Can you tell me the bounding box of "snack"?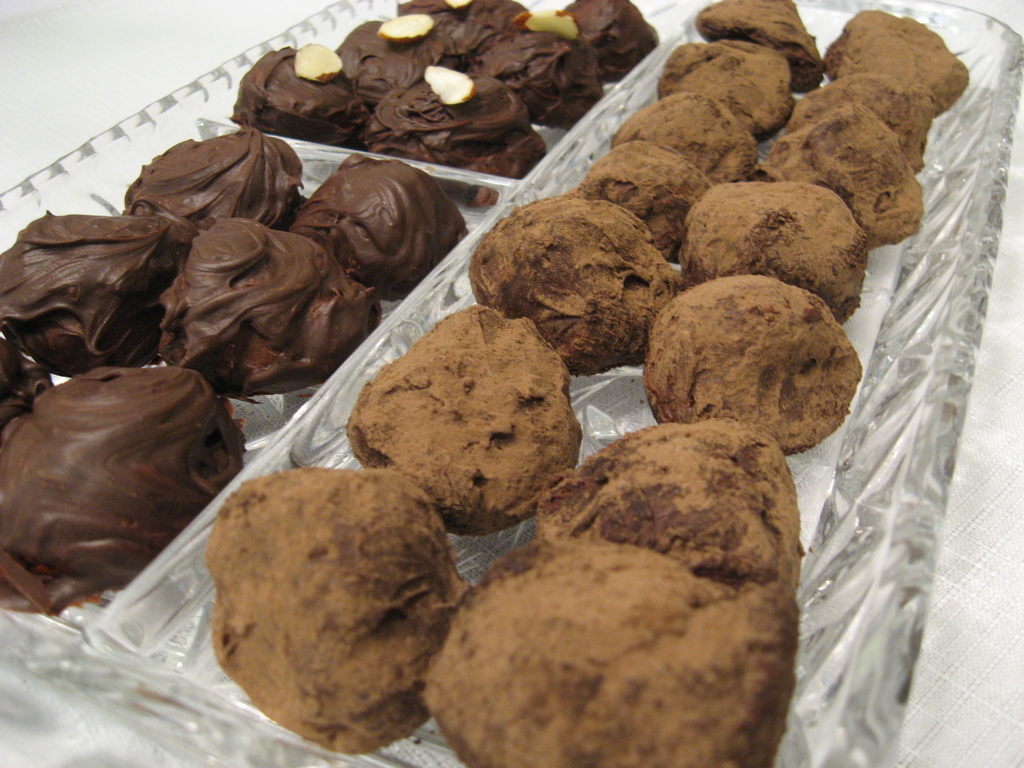
select_region(467, 16, 604, 132).
